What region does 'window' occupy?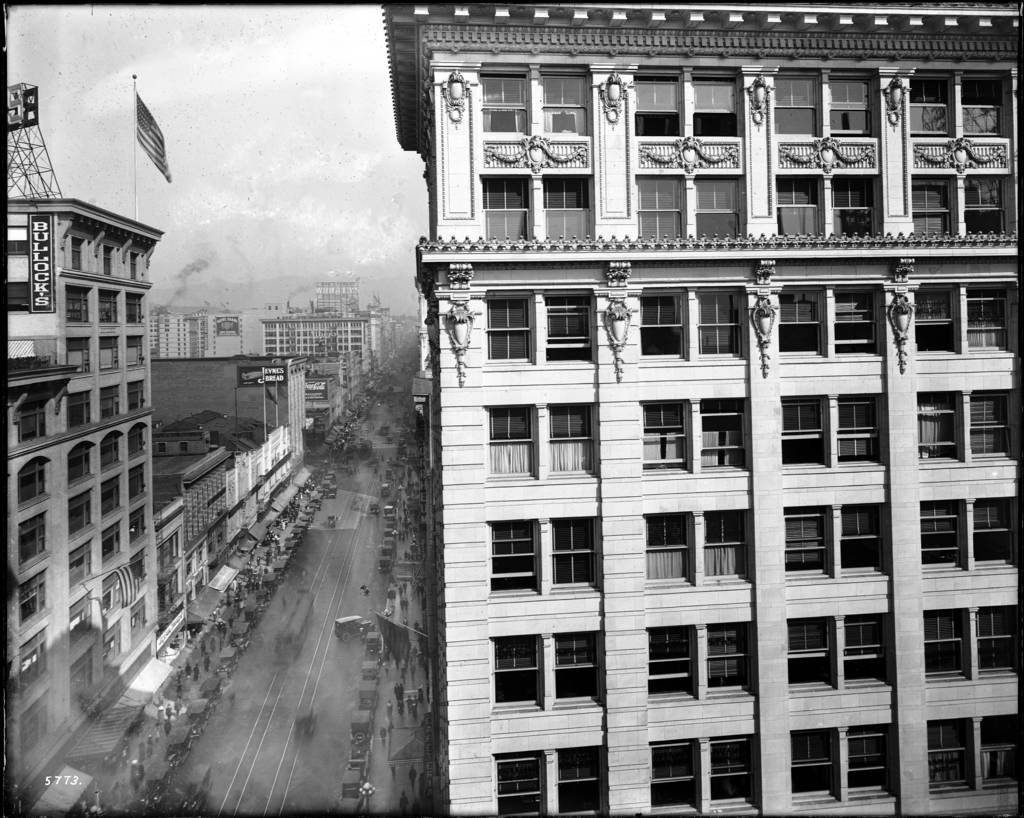
(840, 510, 883, 576).
